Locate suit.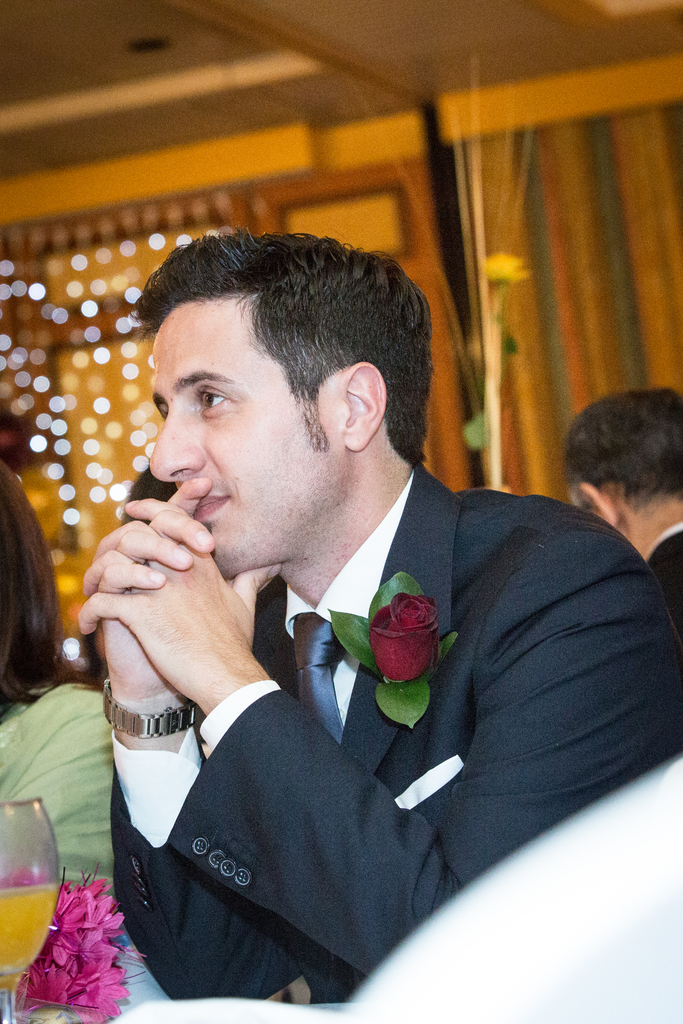
Bounding box: x1=642 y1=524 x2=682 y2=622.
